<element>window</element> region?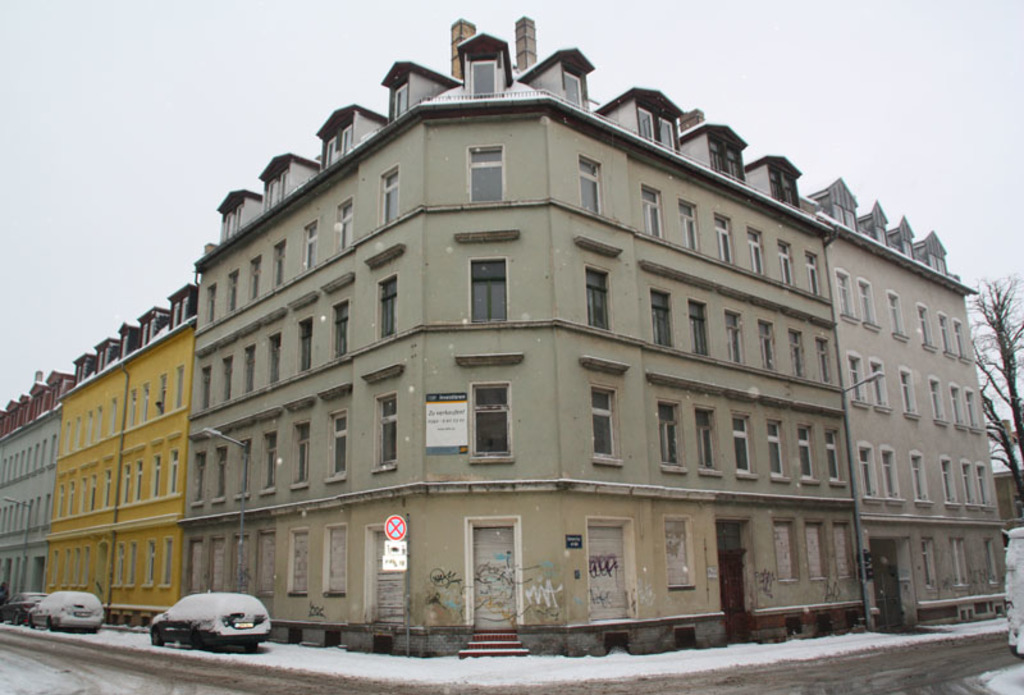
(left=324, top=525, right=351, bottom=595)
